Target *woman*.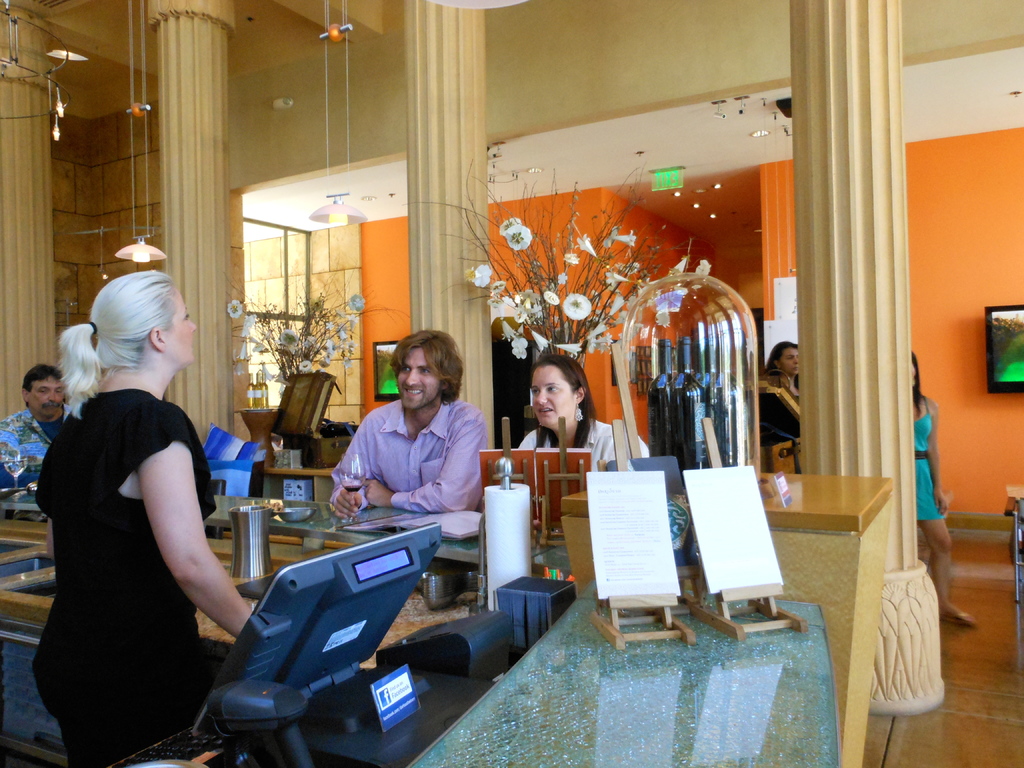
Target region: {"left": 511, "top": 350, "right": 640, "bottom": 458}.
